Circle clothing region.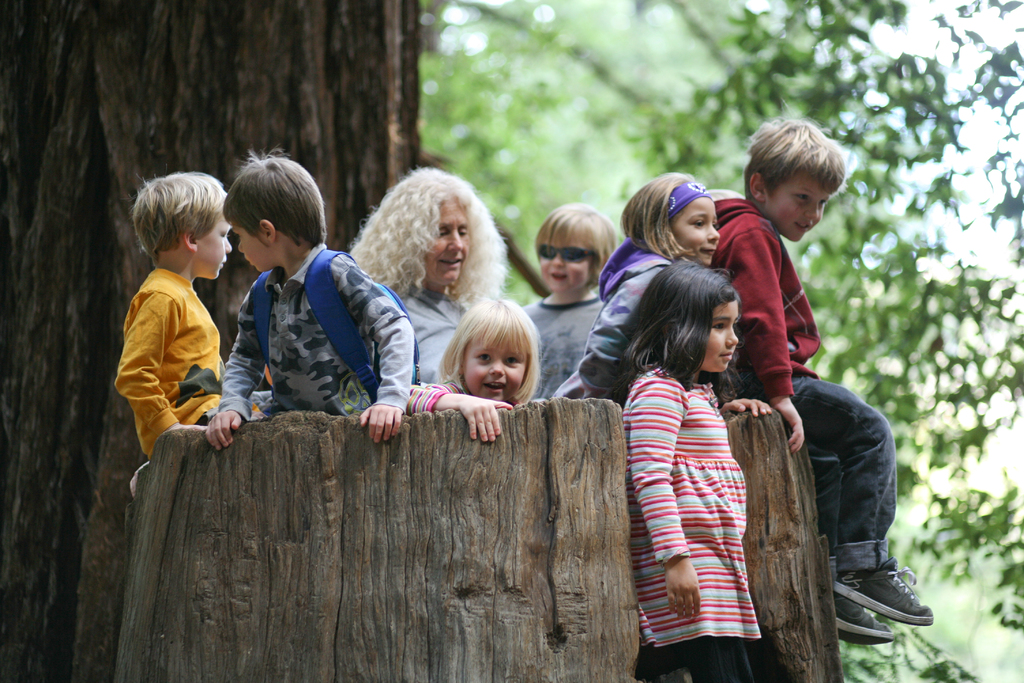
Region: [620,327,786,649].
